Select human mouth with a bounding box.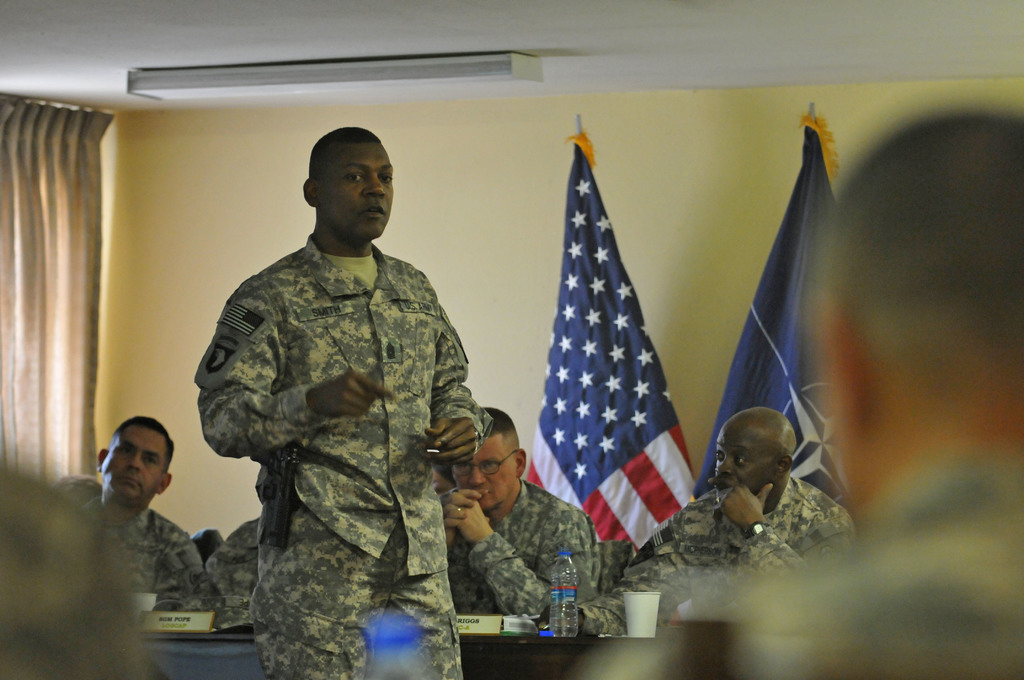
(x1=368, y1=209, x2=381, y2=217).
